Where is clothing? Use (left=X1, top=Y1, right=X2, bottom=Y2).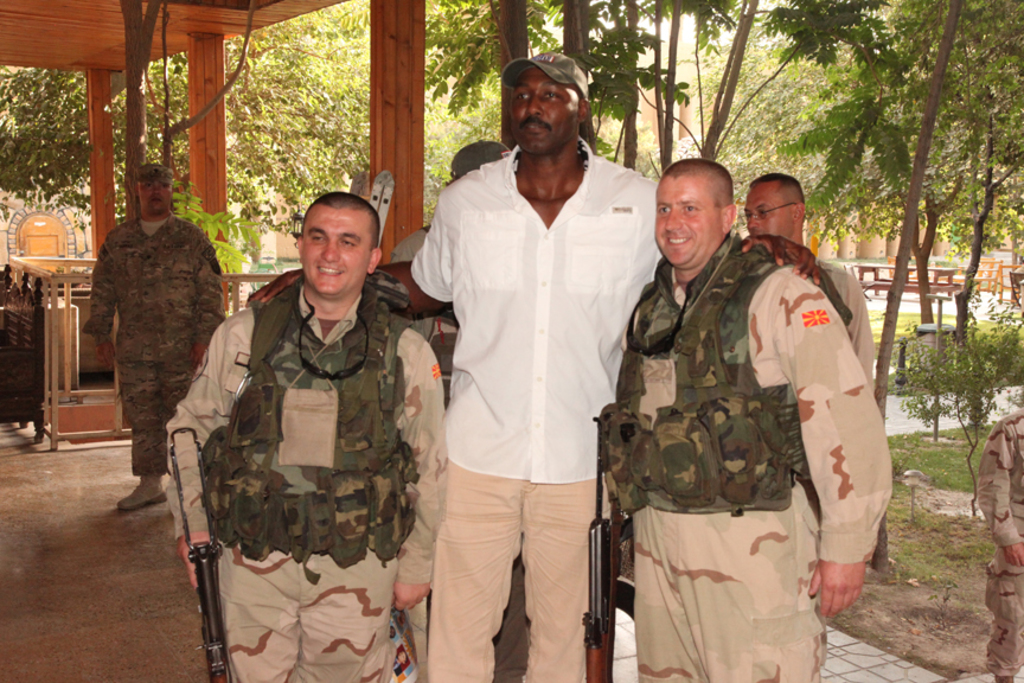
(left=824, top=255, right=876, bottom=401).
